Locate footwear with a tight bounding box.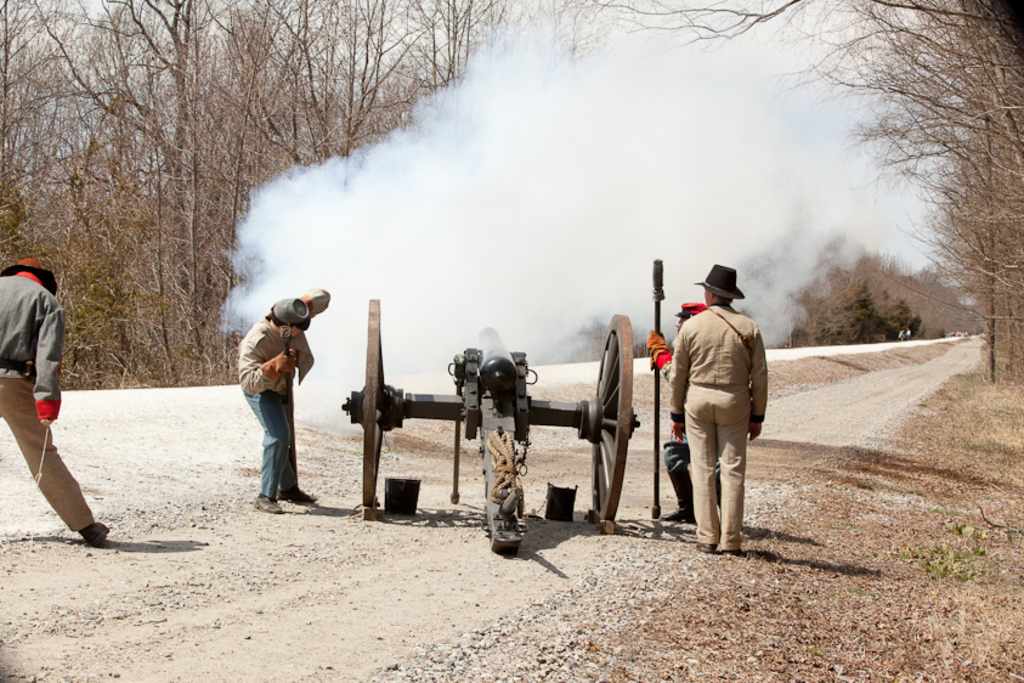
Rect(697, 541, 715, 552).
